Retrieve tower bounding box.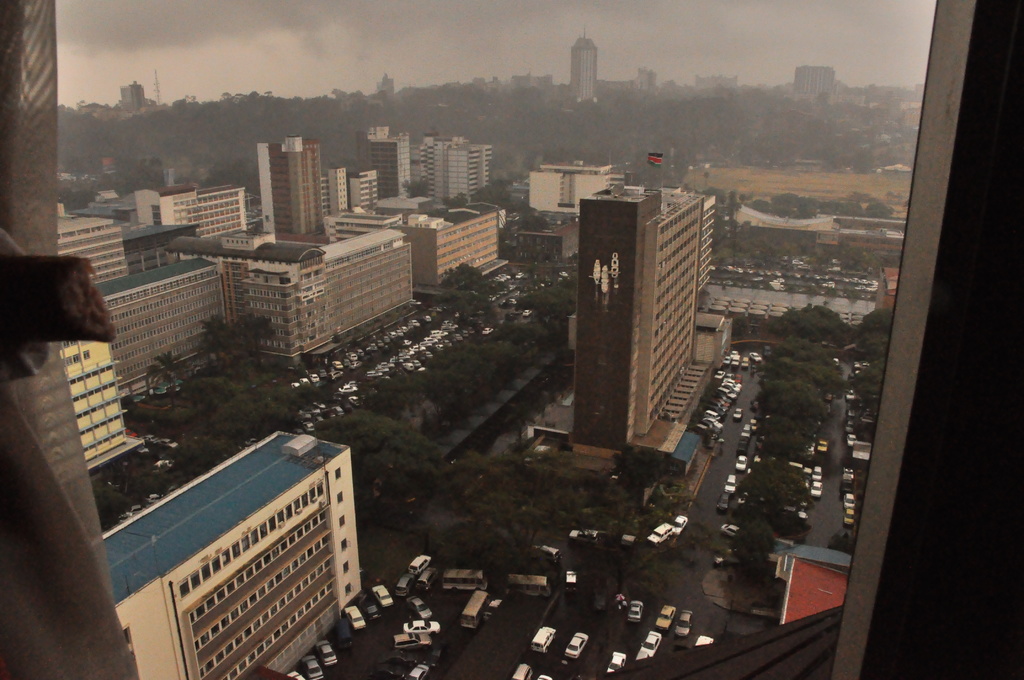
Bounding box: [left=375, top=76, right=397, bottom=99].
